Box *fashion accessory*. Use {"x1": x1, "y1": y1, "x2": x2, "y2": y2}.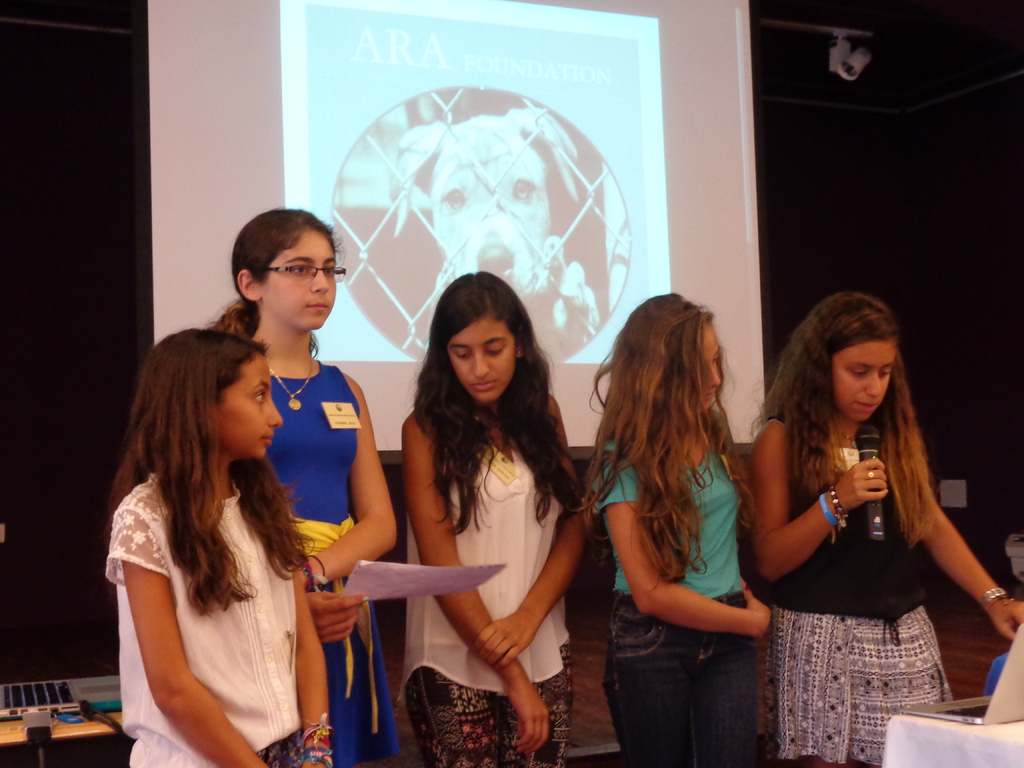
{"x1": 820, "y1": 493, "x2": 838, "y2": 527}.
